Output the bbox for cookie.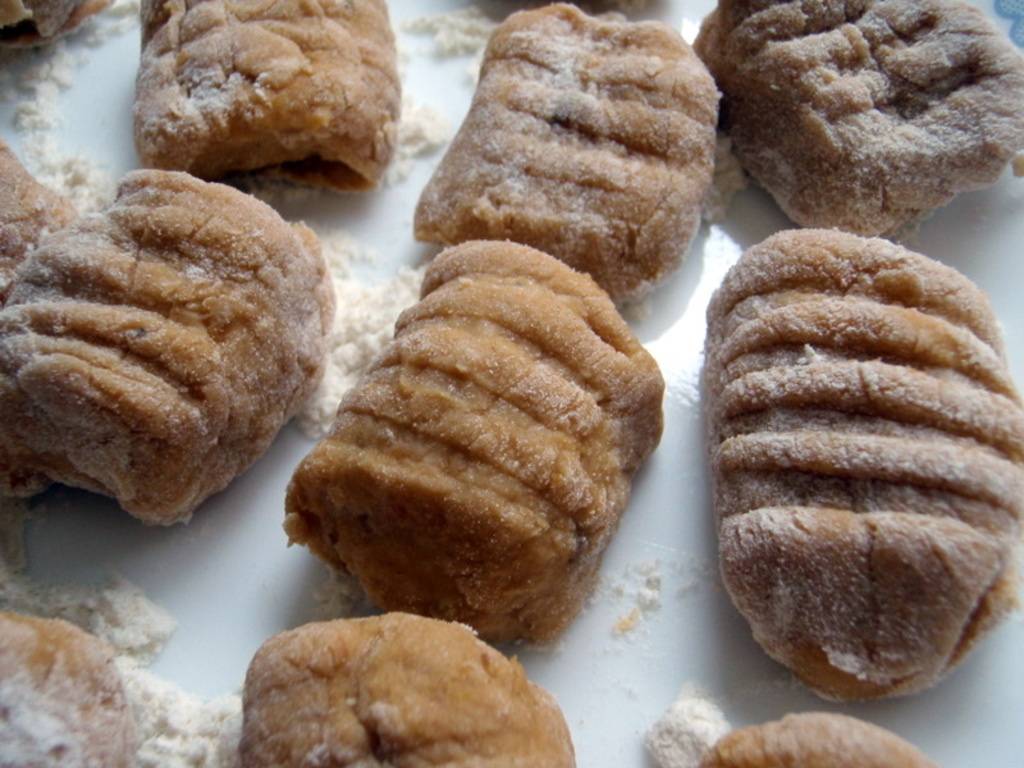
x1=278 y1=234 x2=672 y2=649.
